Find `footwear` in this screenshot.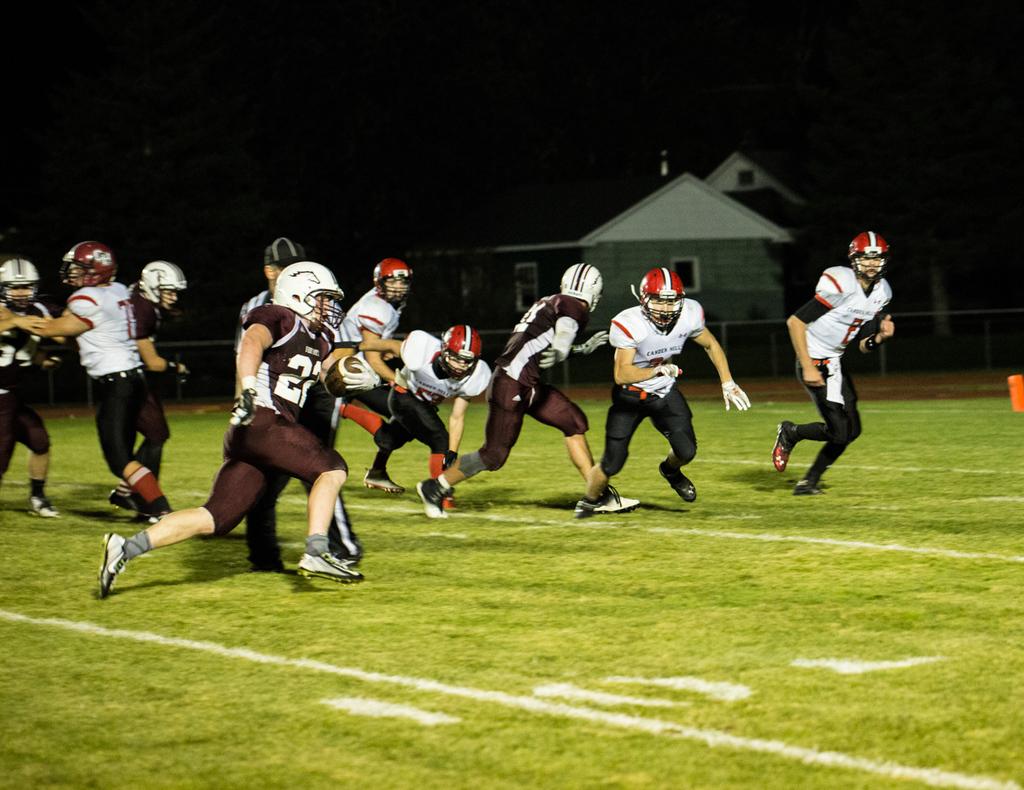
The bounding box for `footwear` is 140:513:181:521.
